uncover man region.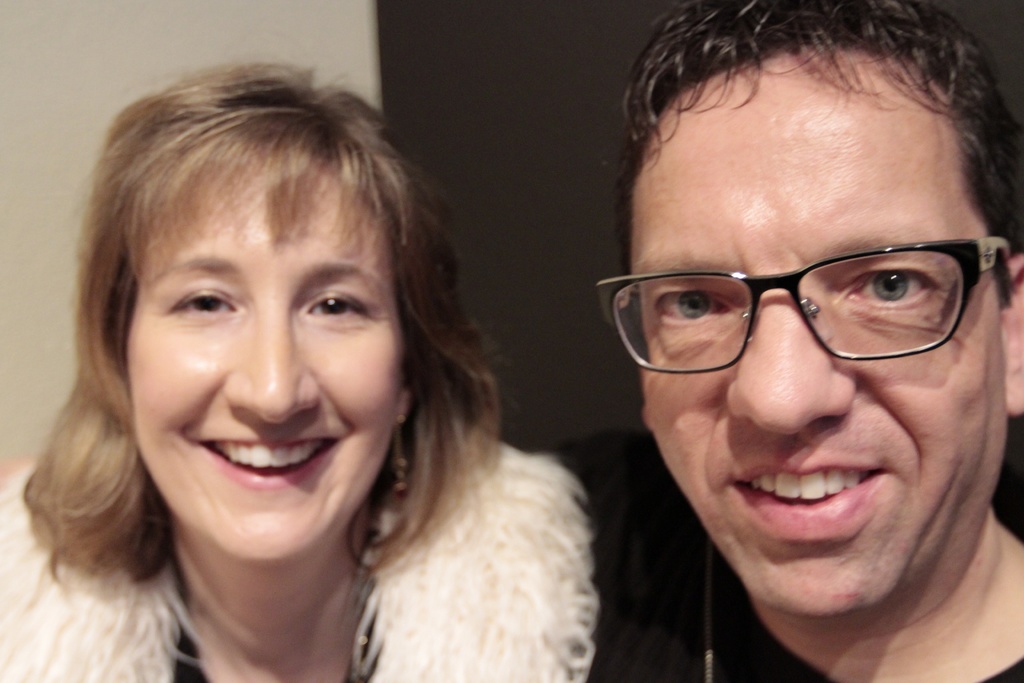
Uncovered: (left=559, top=0, right=1023, bottom=673).
